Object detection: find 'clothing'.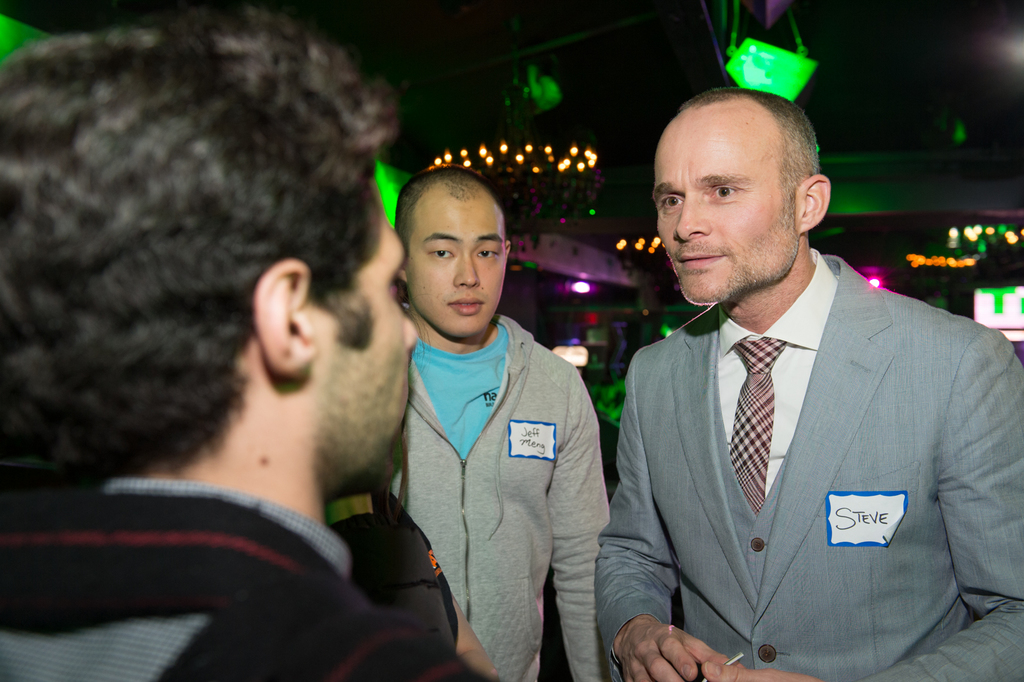
(586, 238, 1023, 681).
